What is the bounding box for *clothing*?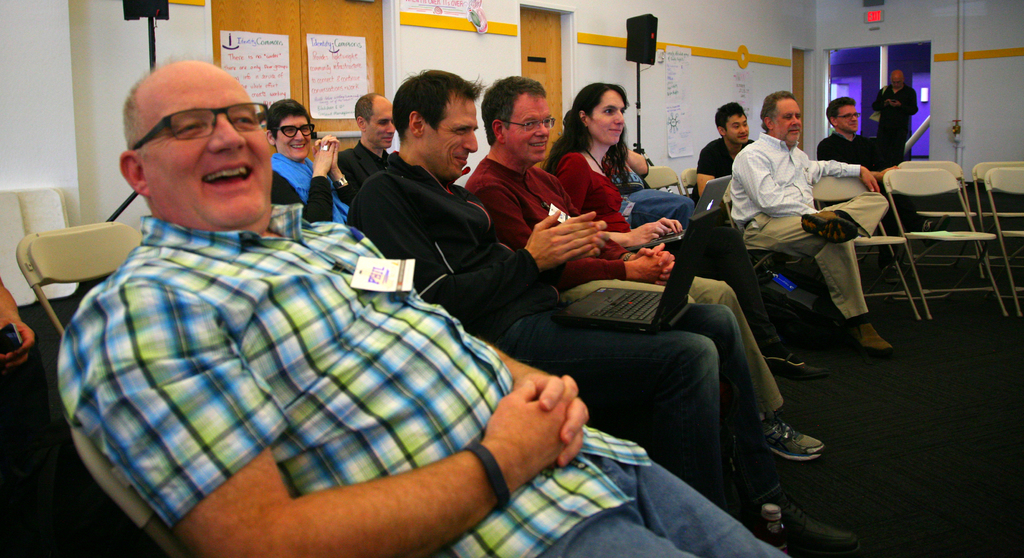
l=342, t=166, r=730, b=510.
